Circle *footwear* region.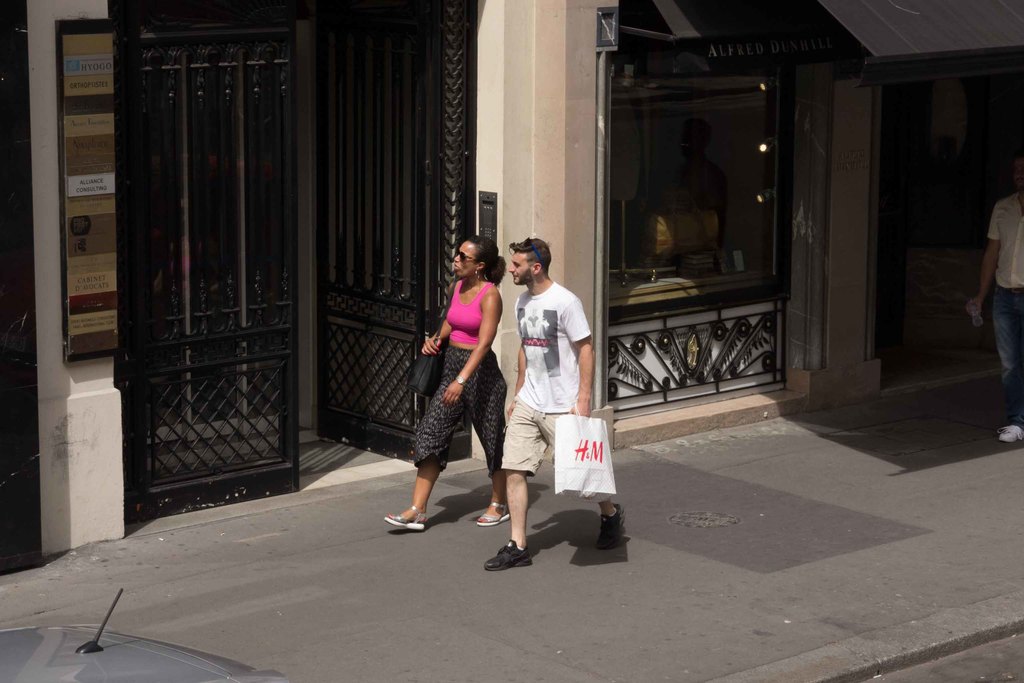
Region: 385 506 429 531.
